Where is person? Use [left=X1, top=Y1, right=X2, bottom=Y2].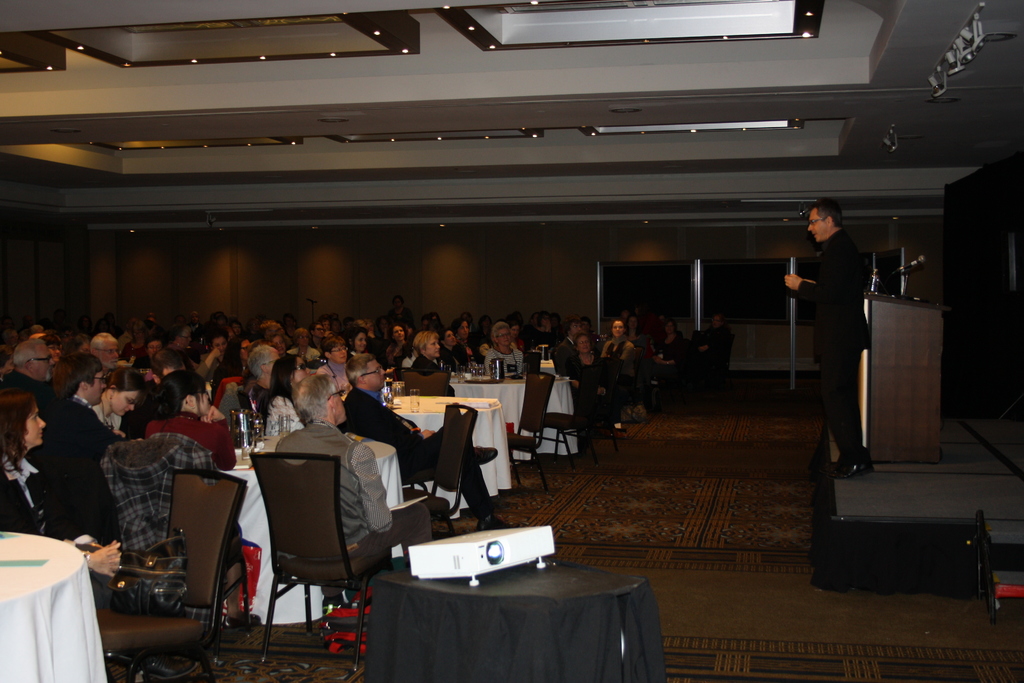
[left=70, top=366, right=139, bottom=511].
